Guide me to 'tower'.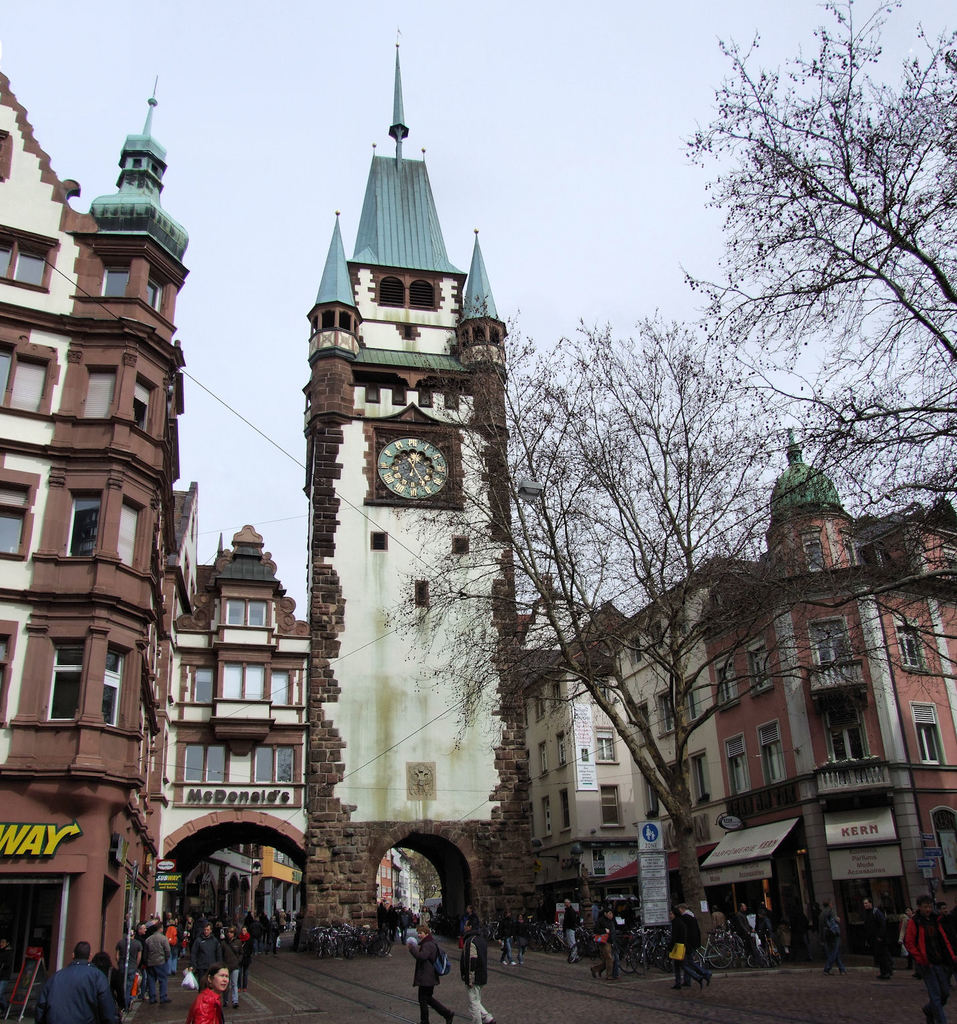
Guidance: [x1=0, y1=74, x2=182, y2=1023].
